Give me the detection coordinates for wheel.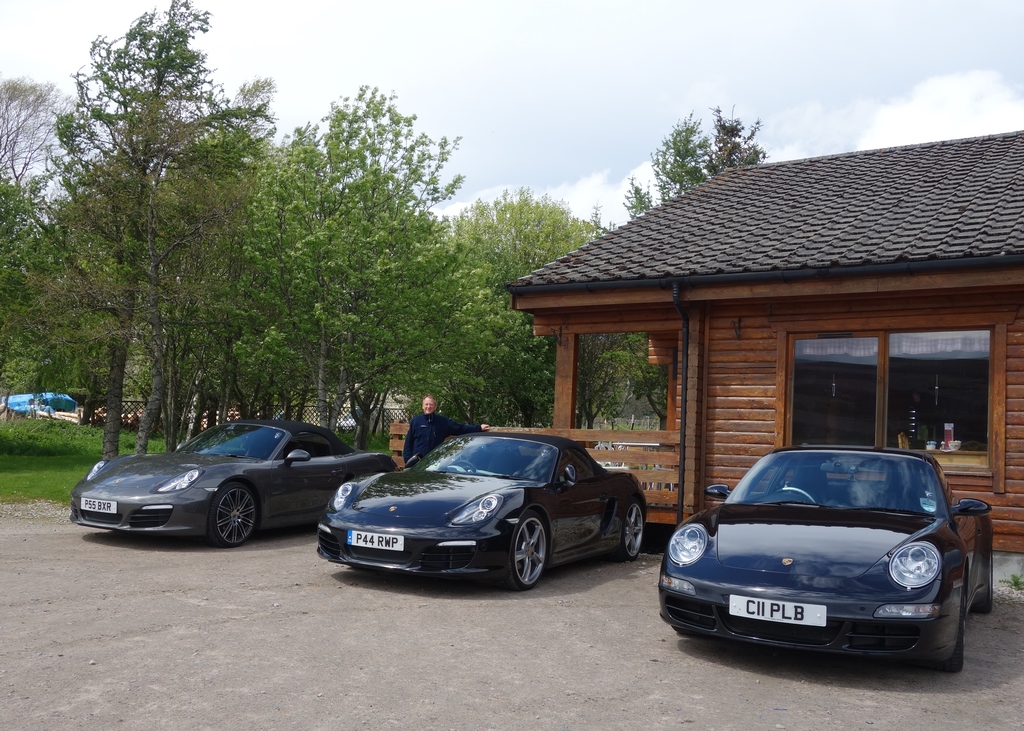
[614,503,647,557].
